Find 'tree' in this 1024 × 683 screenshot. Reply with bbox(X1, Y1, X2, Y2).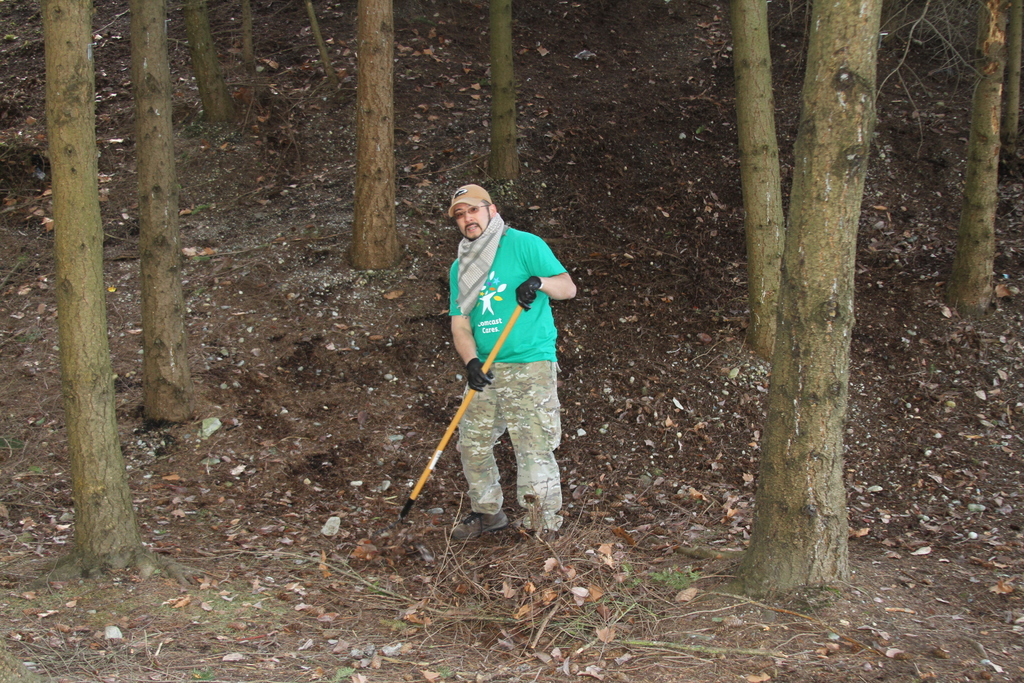
bbox(334, 0, 429, 276).
